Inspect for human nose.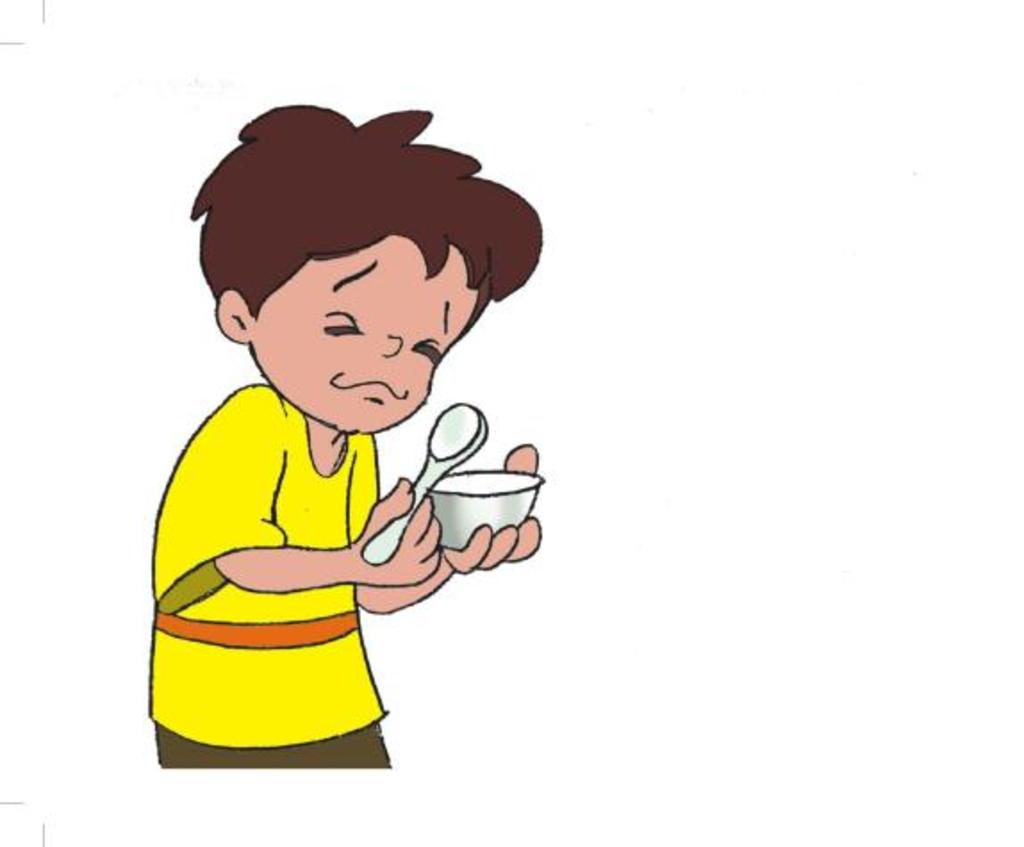
Inspection: [x1=384, y1=333, x2=403, y2=360].
